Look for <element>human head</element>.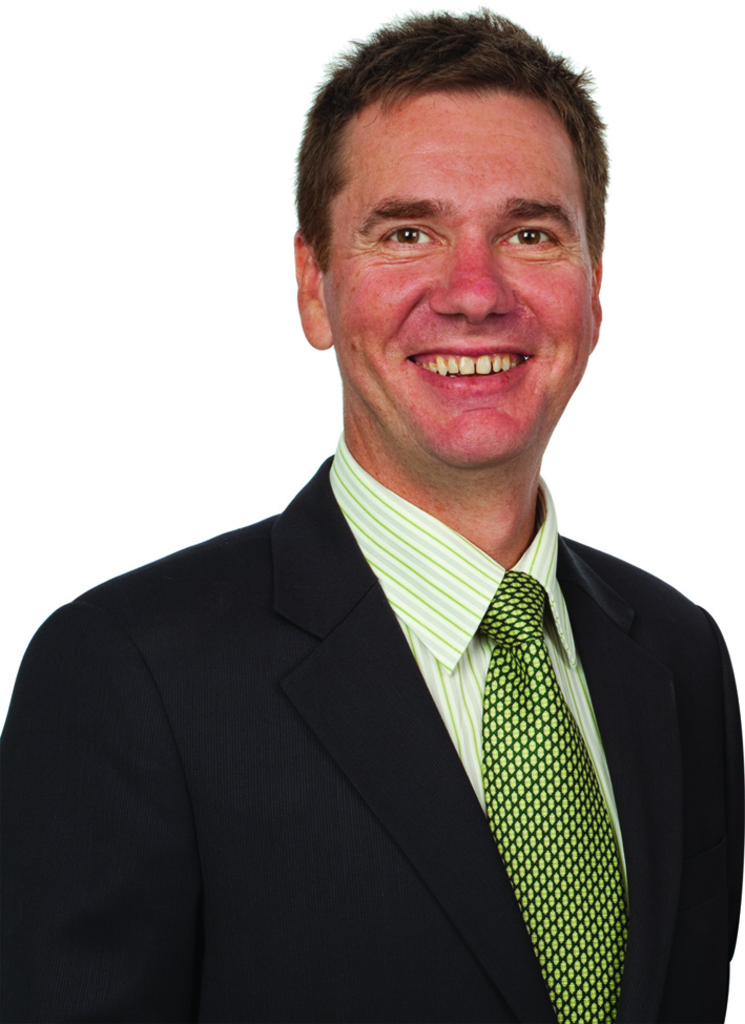
Found: 296/11/630/438.
